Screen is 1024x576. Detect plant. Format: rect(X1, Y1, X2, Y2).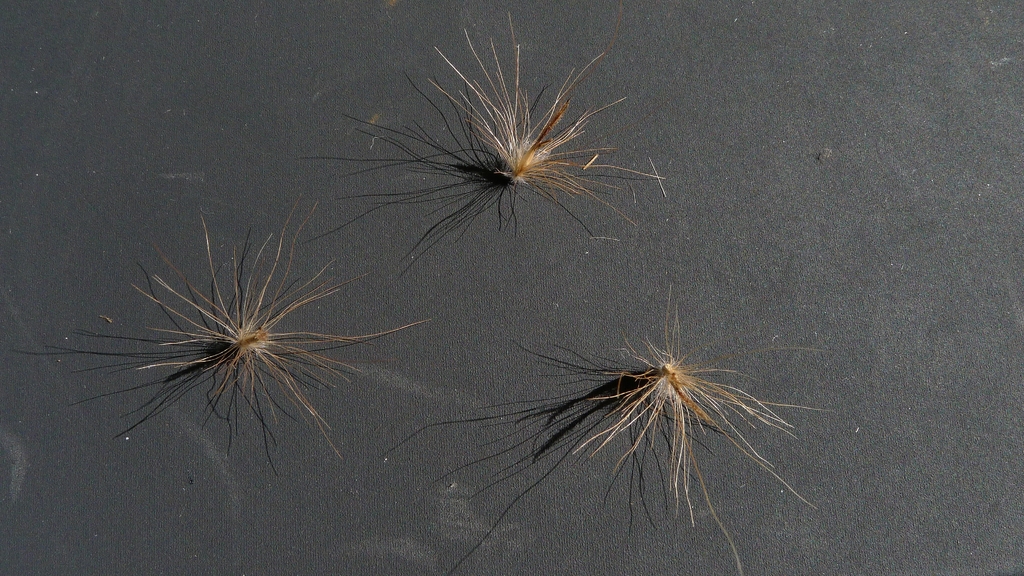
rect(414, 3, 674, 232).
